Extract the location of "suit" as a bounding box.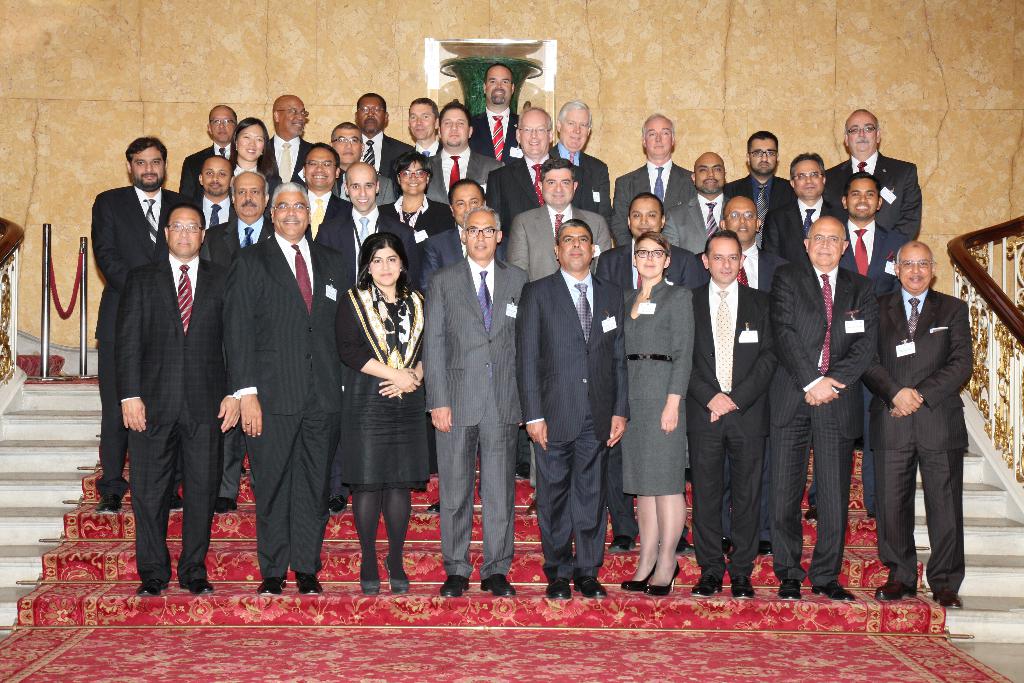
detection(872, 237, 989, 614).
